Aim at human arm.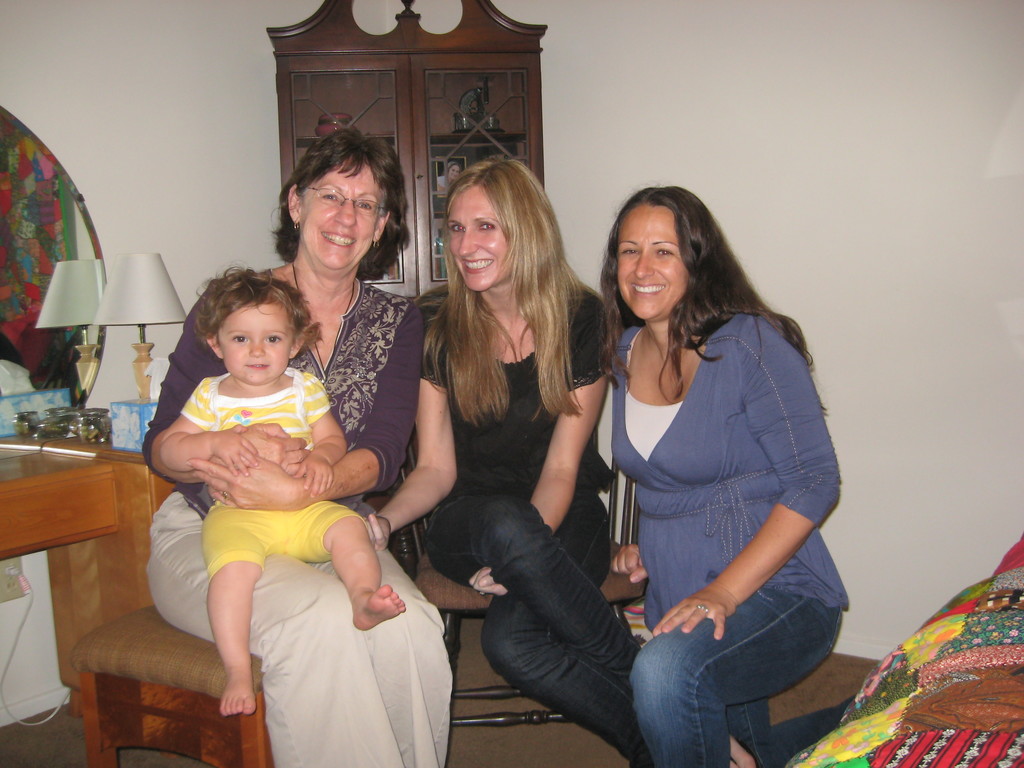
Aimed at [left=651, top=316, right=839, bottom=643].
